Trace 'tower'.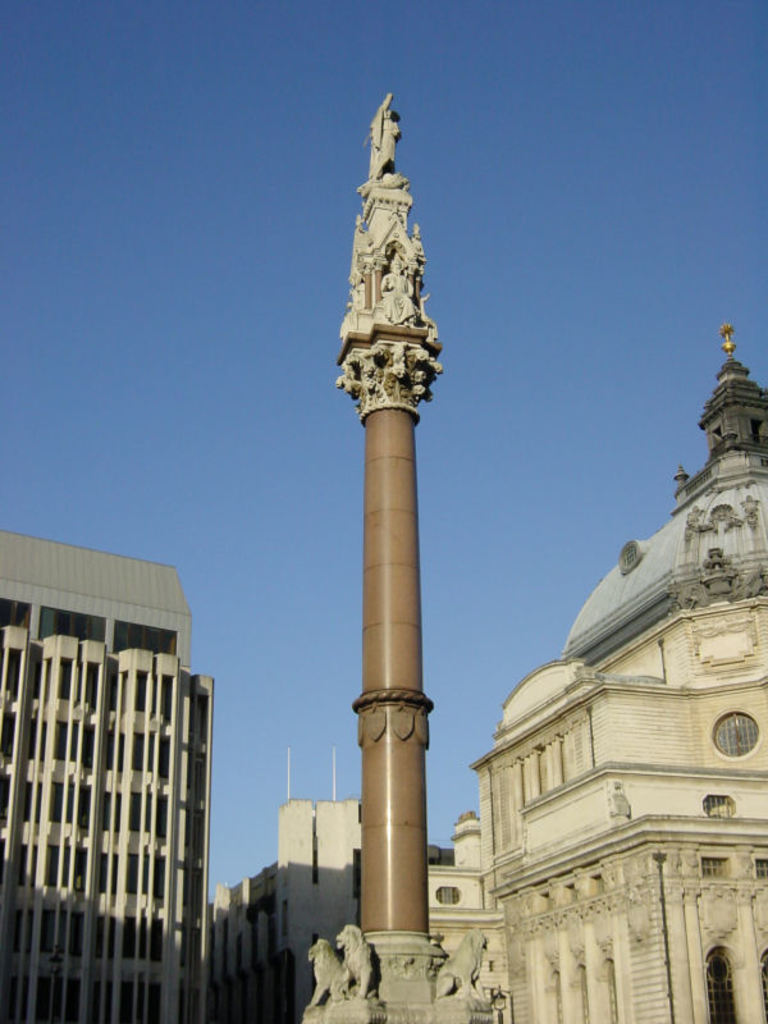
Traced to l=296, t=82, r=494, b=1023.
